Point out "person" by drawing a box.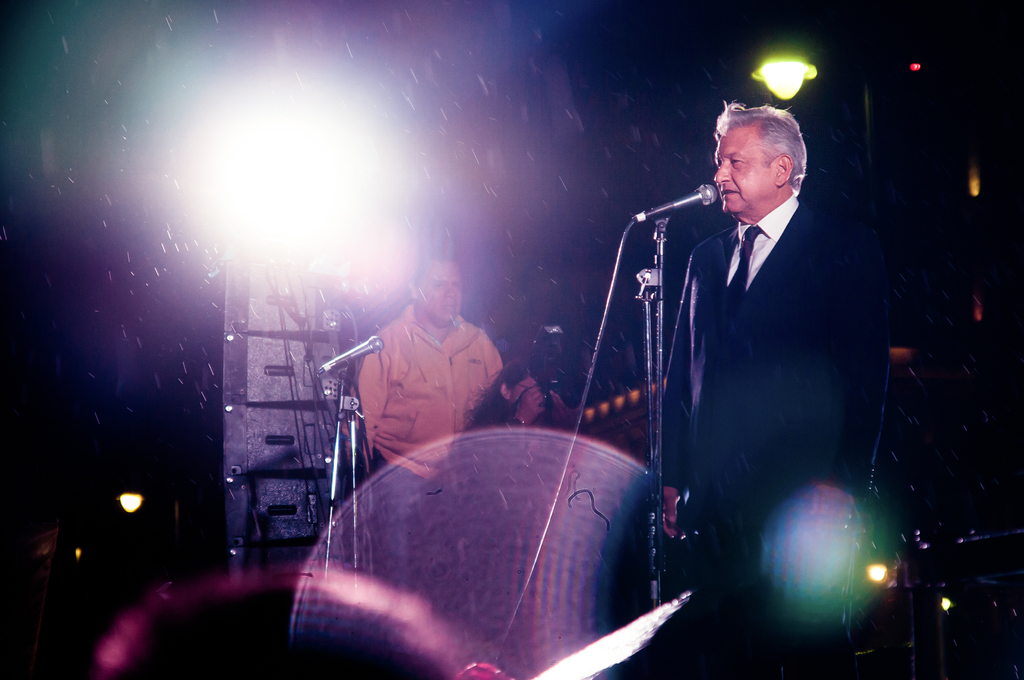
crop(340, 247, 502, 574).
